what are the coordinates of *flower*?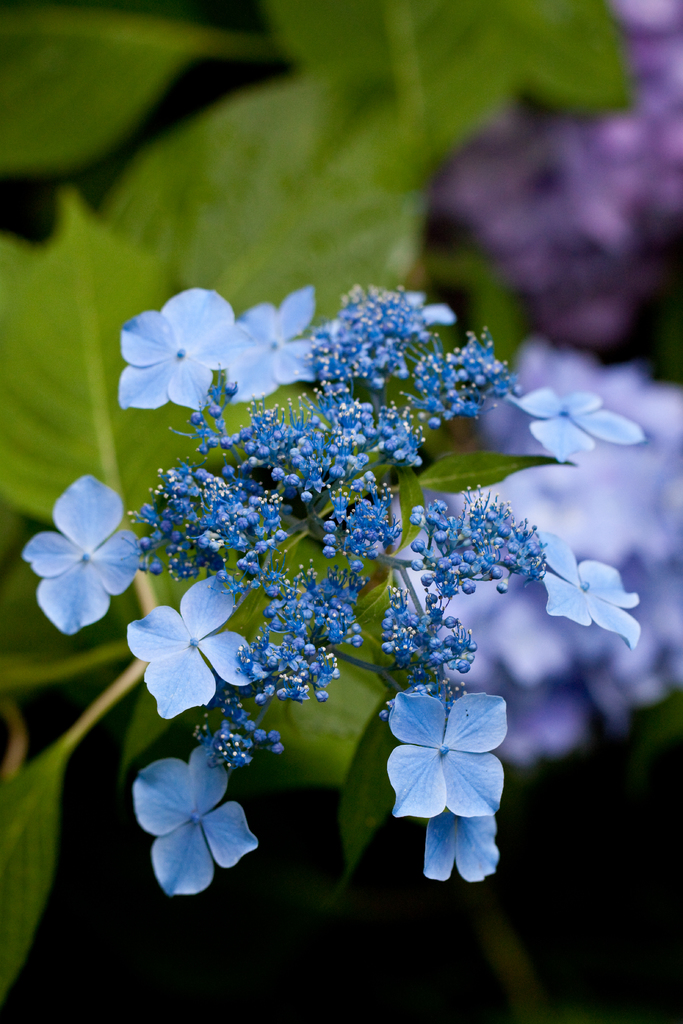
bbox=(136, 746, 259, 899).
